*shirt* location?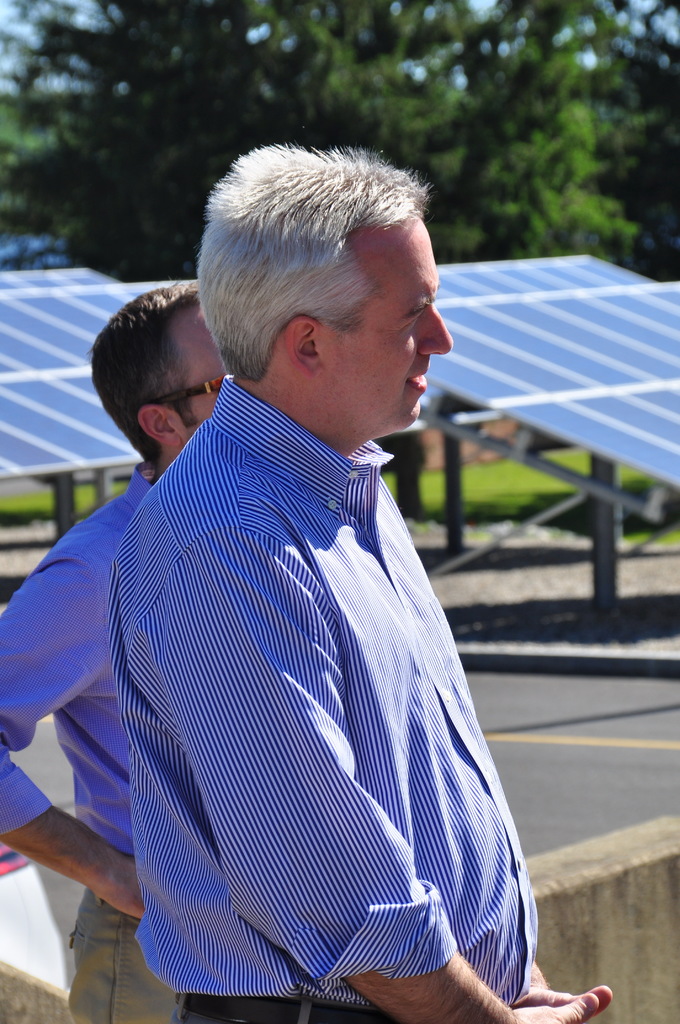
select_region(0, 461, 156, 855)
